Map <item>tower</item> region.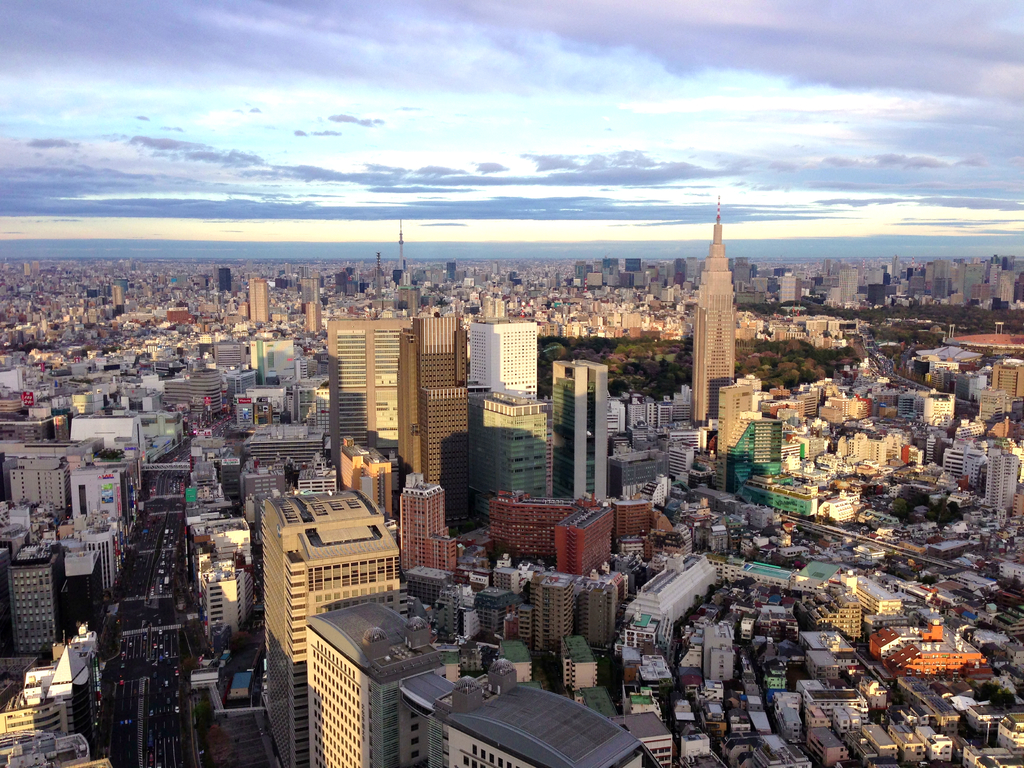
Mapped to {"x1": 521, "y1": 355, "x2": 605, "y2": 502}.
